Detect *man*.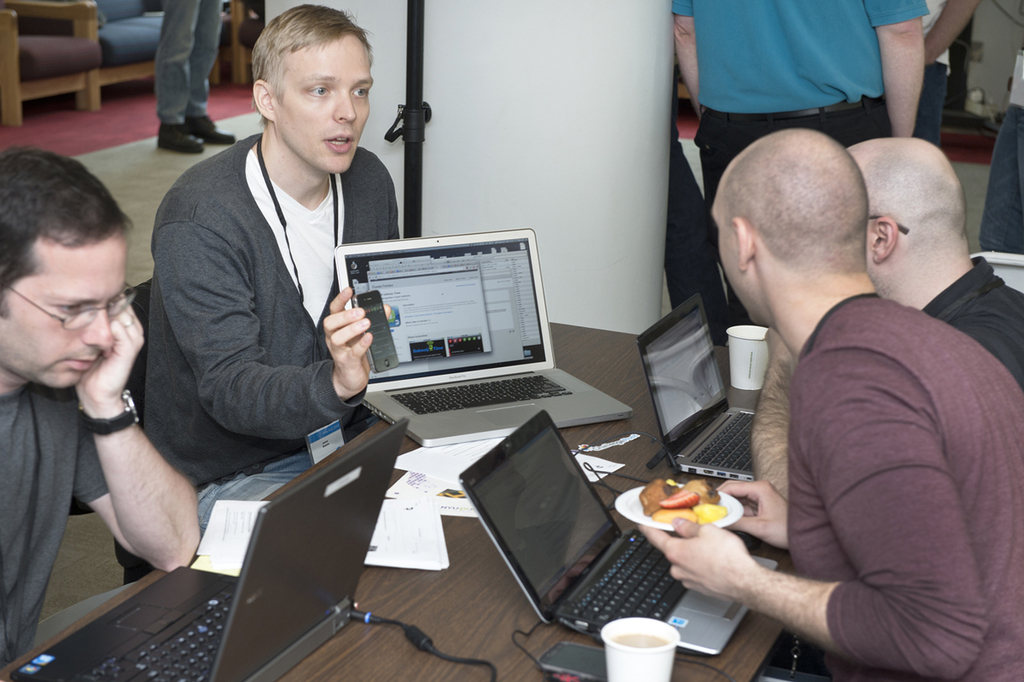
Detected at {"x1": 672, "y1": 0, "x2": 931, "y2": 344}.
